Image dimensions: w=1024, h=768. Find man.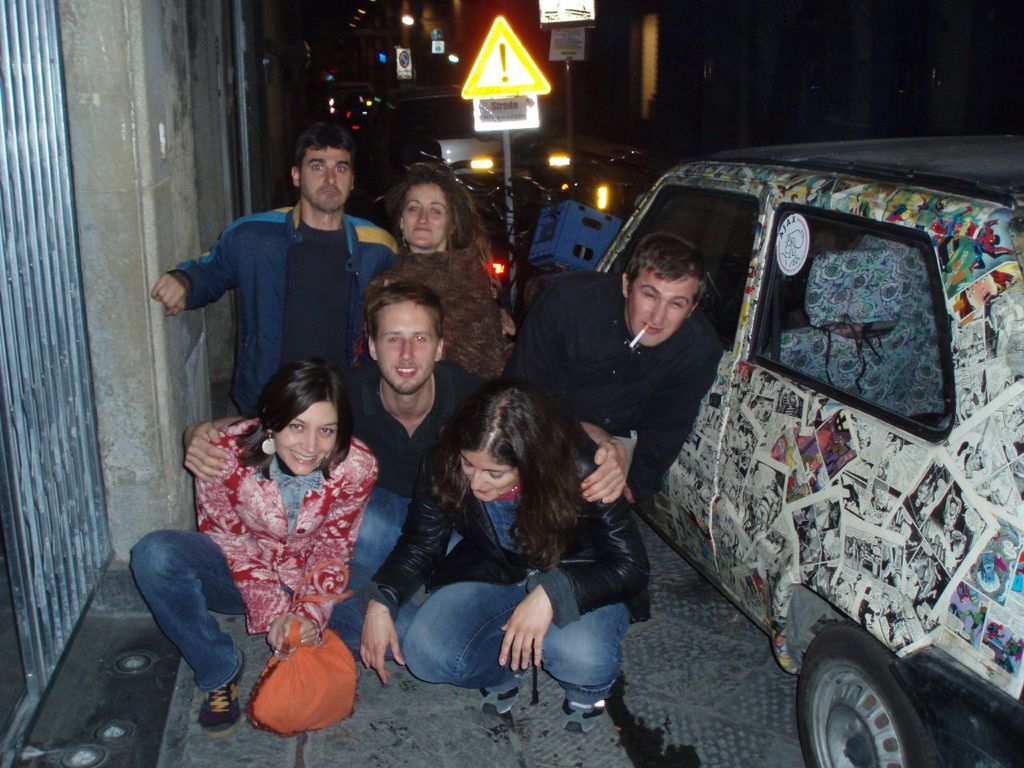
bbox=(494, 234, 730, 516).
